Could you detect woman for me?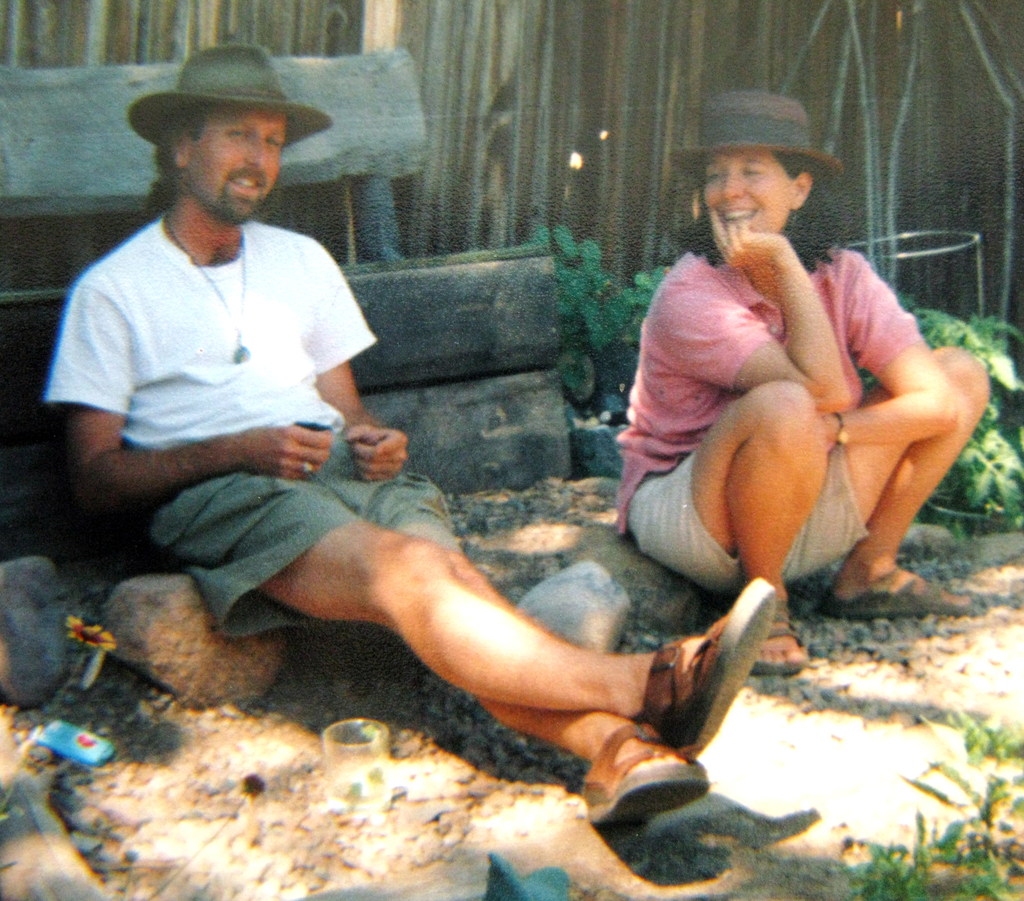
Detection result: [609, 118, 974, 656].
